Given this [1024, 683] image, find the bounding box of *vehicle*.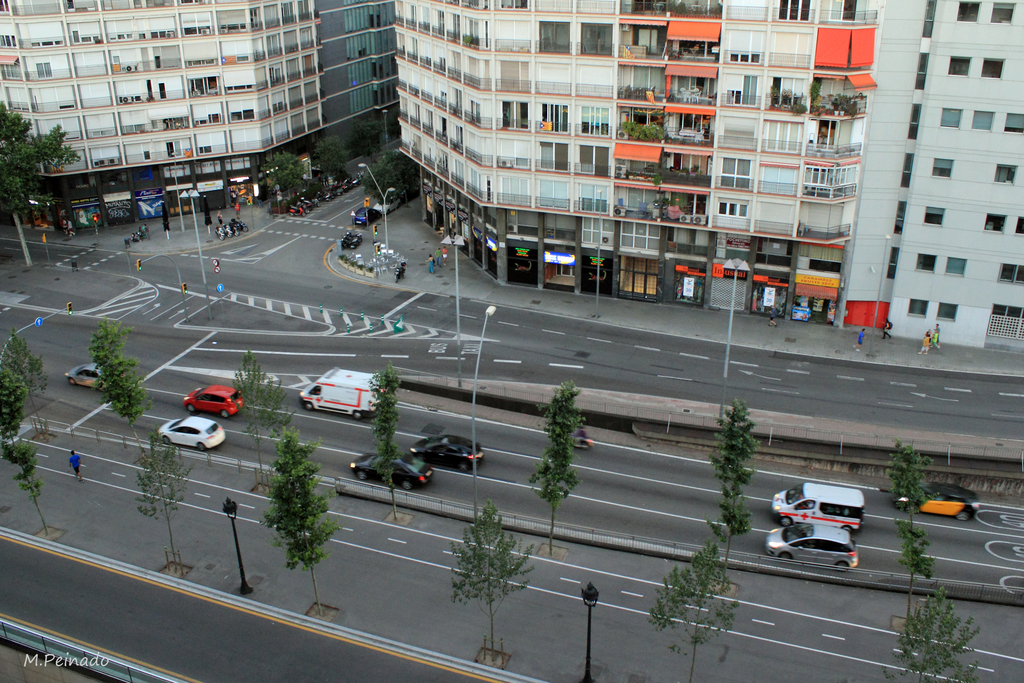
297/364/385/424.
